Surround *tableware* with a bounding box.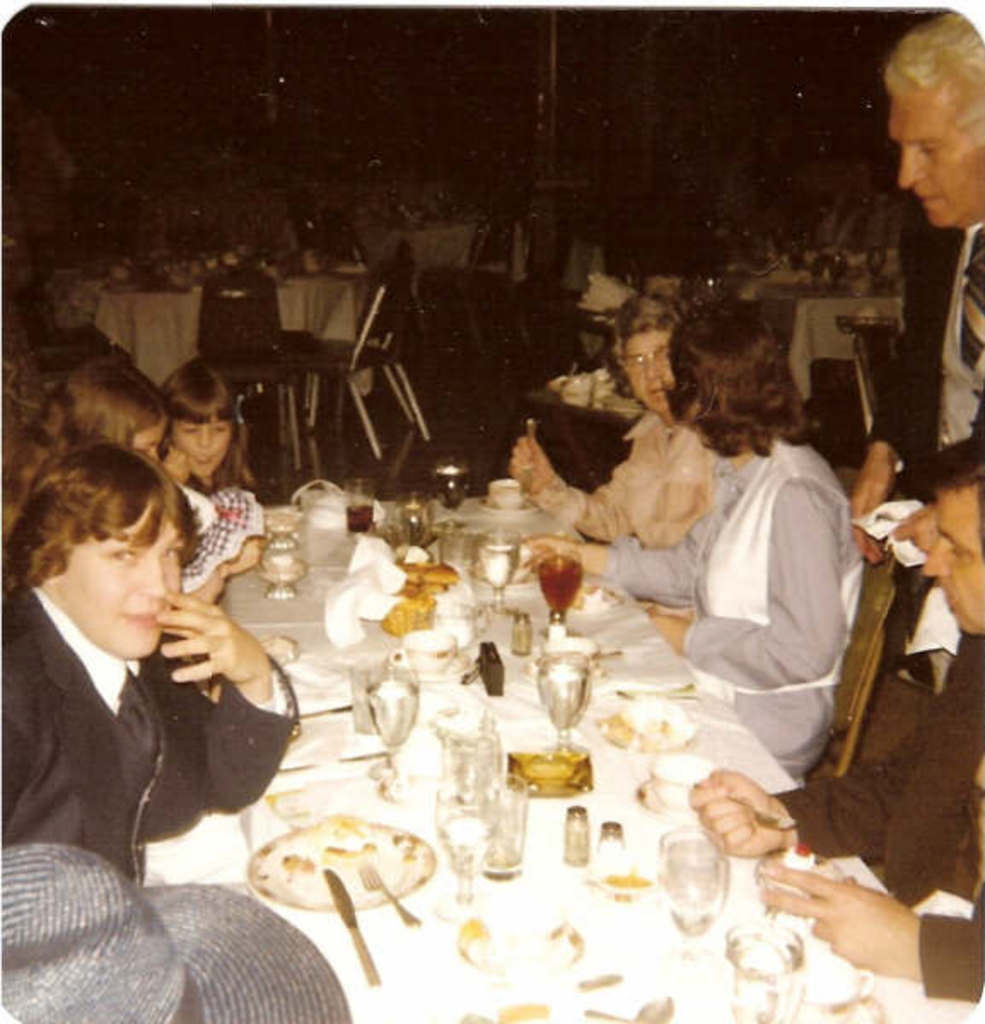
Rect(244, 812, 442, 916).
